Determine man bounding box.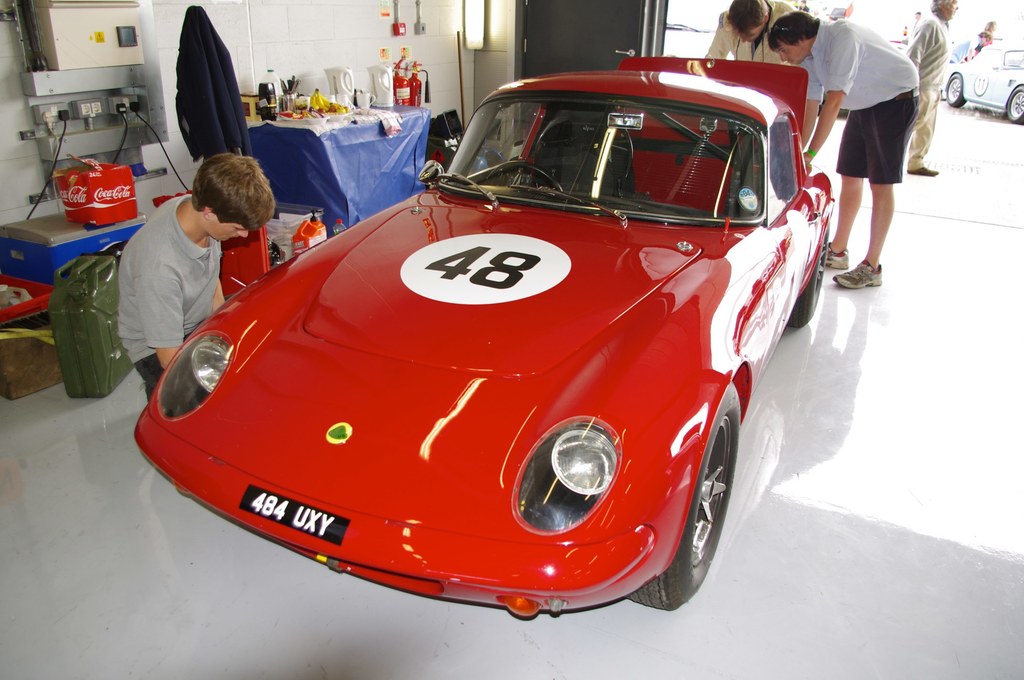
Determined: box=[767, 6, 921, 293].
